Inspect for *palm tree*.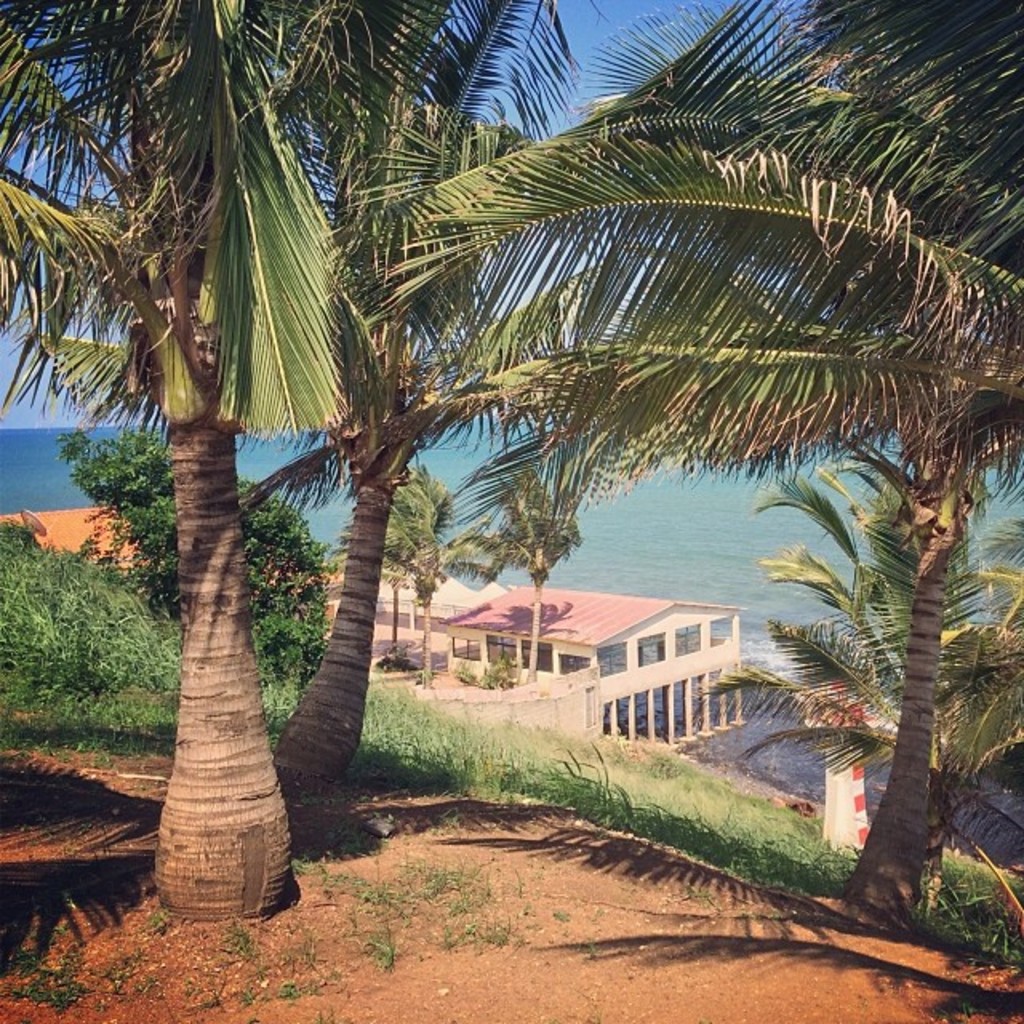
Inspection: <region>22, 72, 595, 822</region>.
